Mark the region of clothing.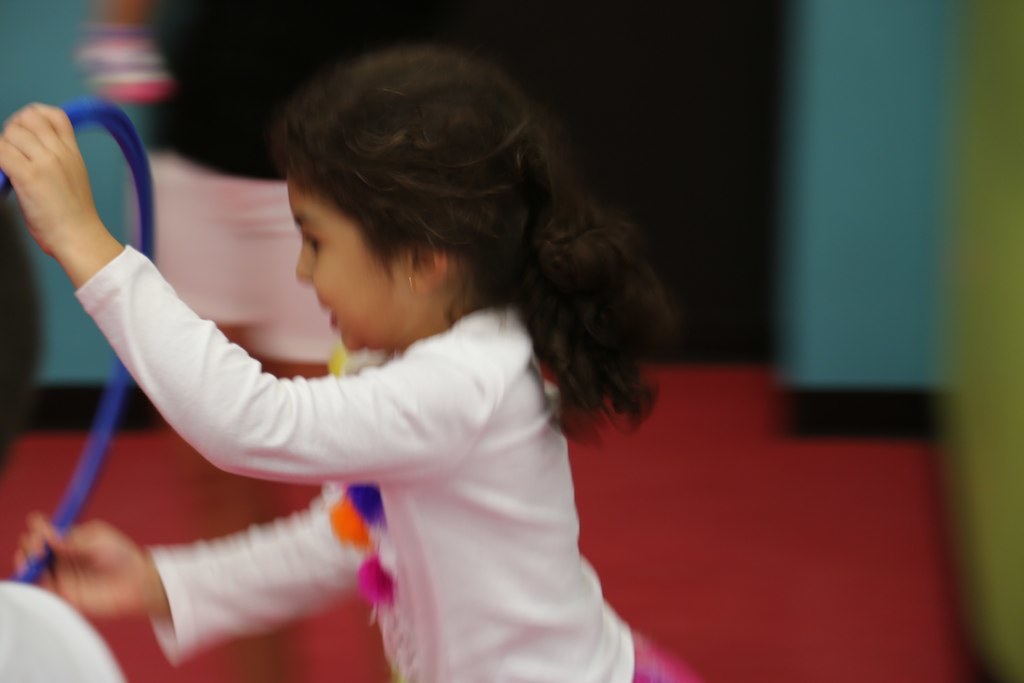
Region: {"left": 127, "top": 0, "right": 412, "bottom": 371}.
